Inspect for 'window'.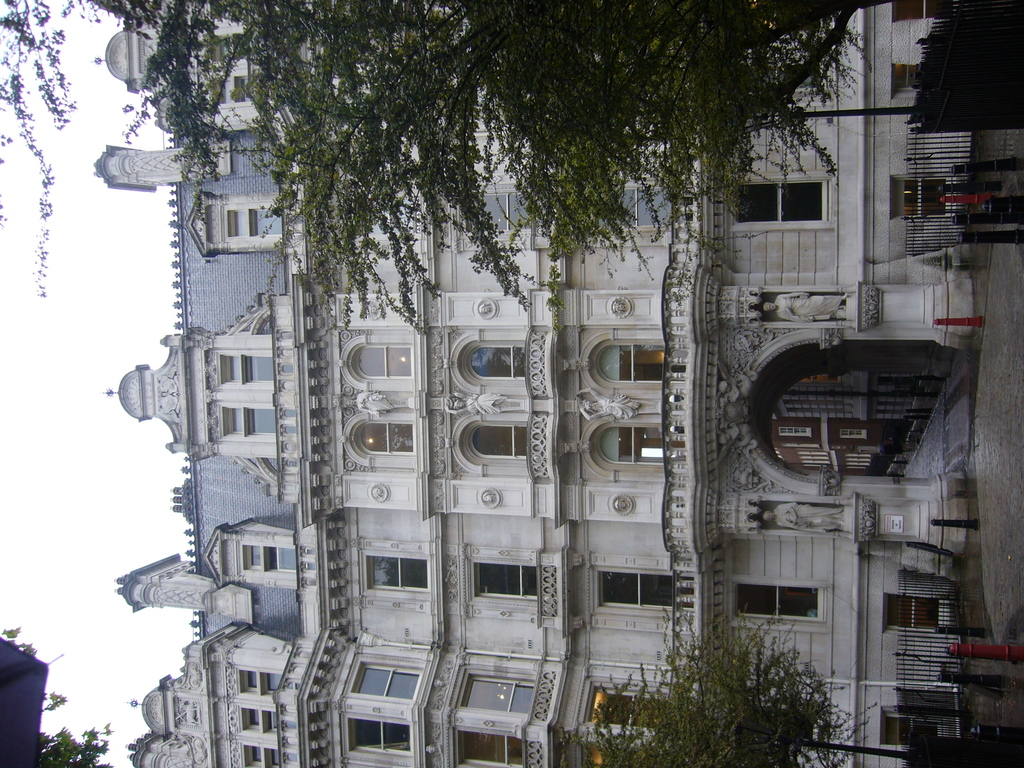
Inspection: [left=358, top=343, right=417, bottom=378].
